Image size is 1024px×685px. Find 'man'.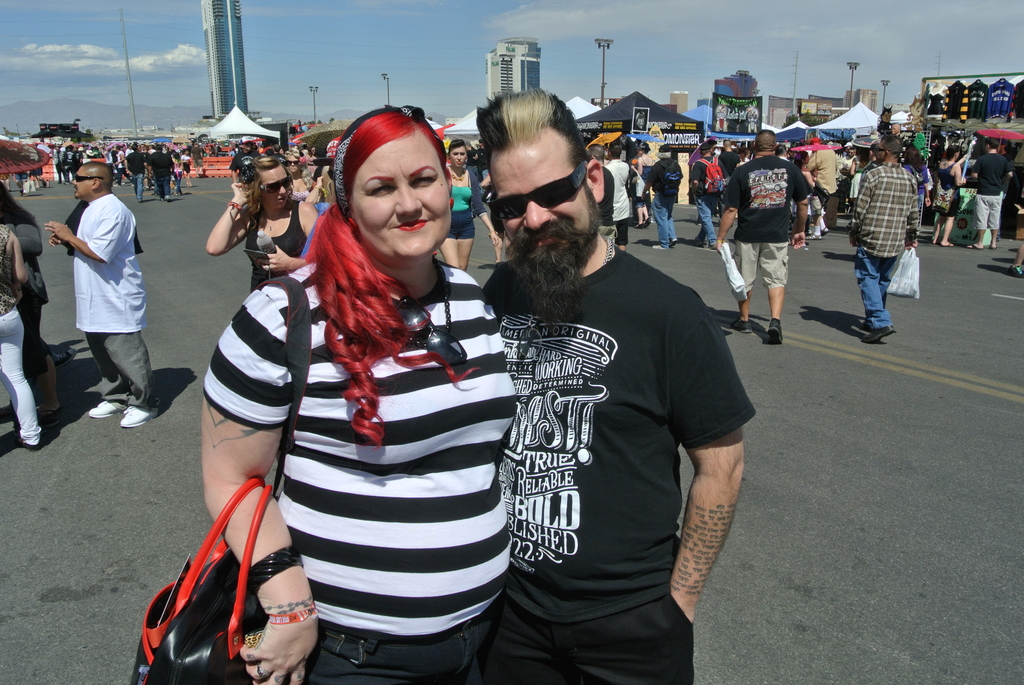
select_region(188, 141, 209, 179).
